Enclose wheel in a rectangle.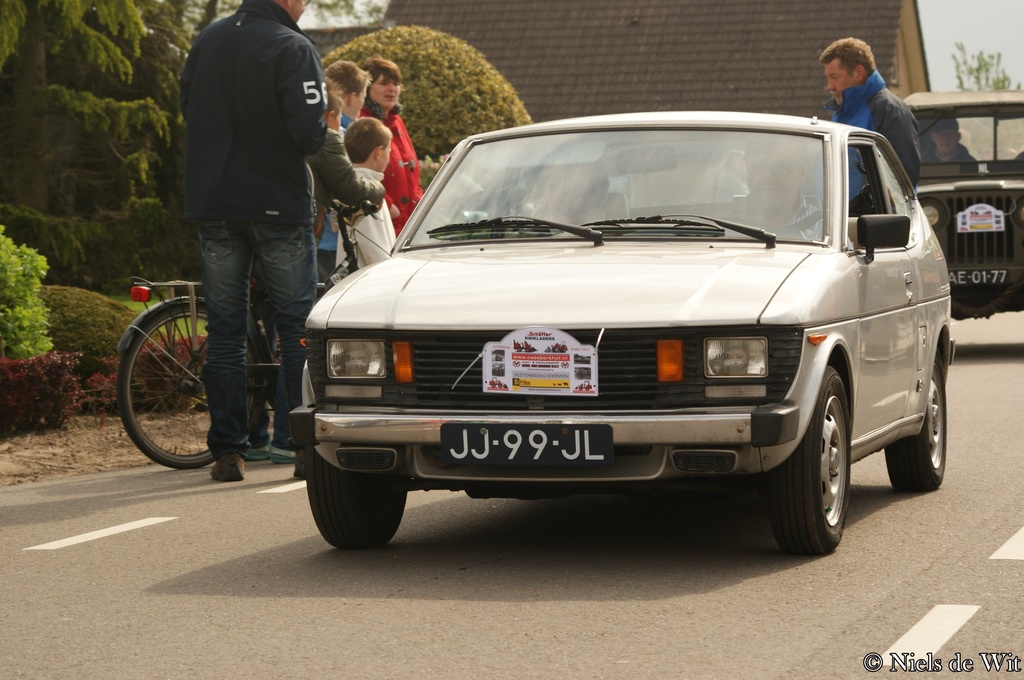
769:362:847:558.
